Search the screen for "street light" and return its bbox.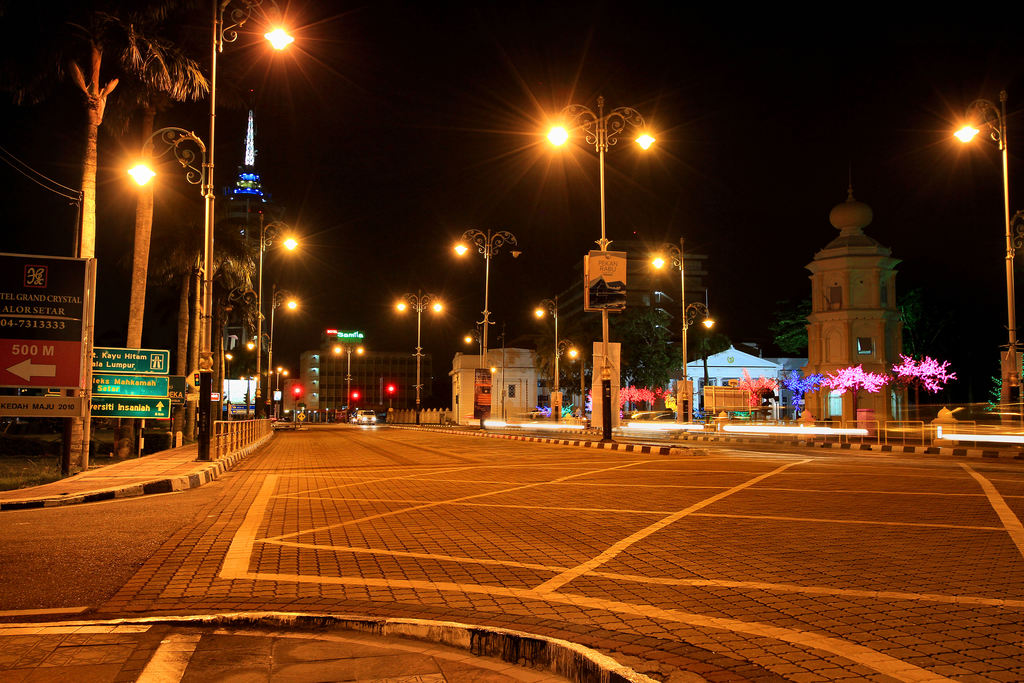
Found: x1=648 y1=240 x2=719 y2=424.
